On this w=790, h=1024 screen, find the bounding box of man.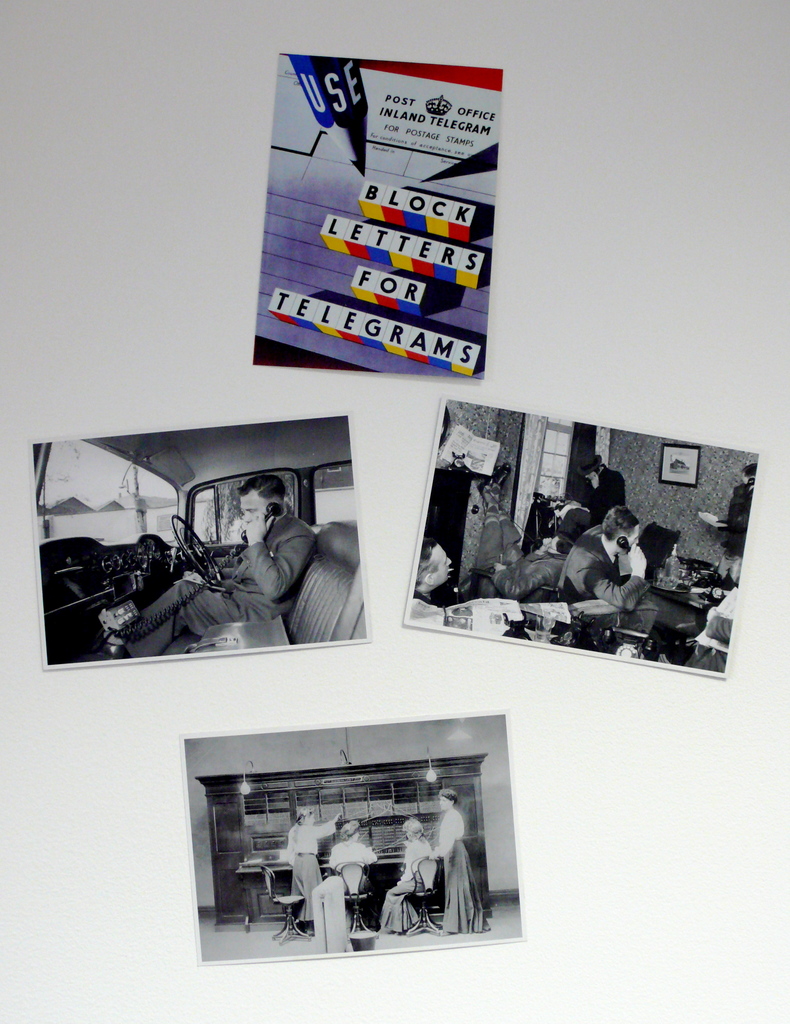
Bounding box: x1=711 y1=464 x2=755 y2=559.
